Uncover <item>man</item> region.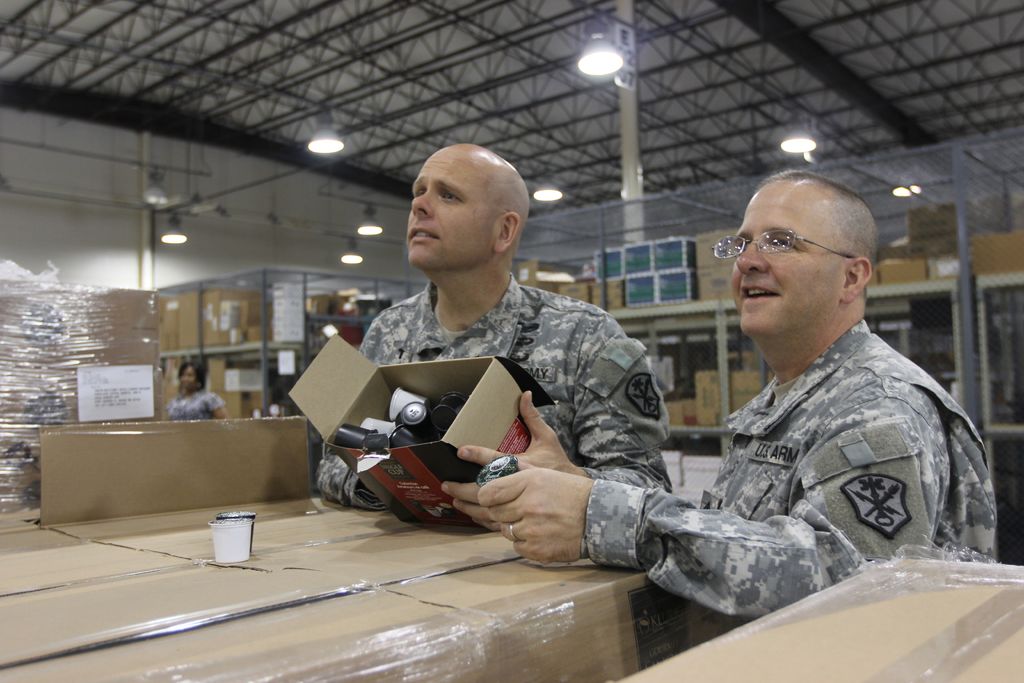
Uncovered: x1=319, y1=145, x2=675, y2=531.
